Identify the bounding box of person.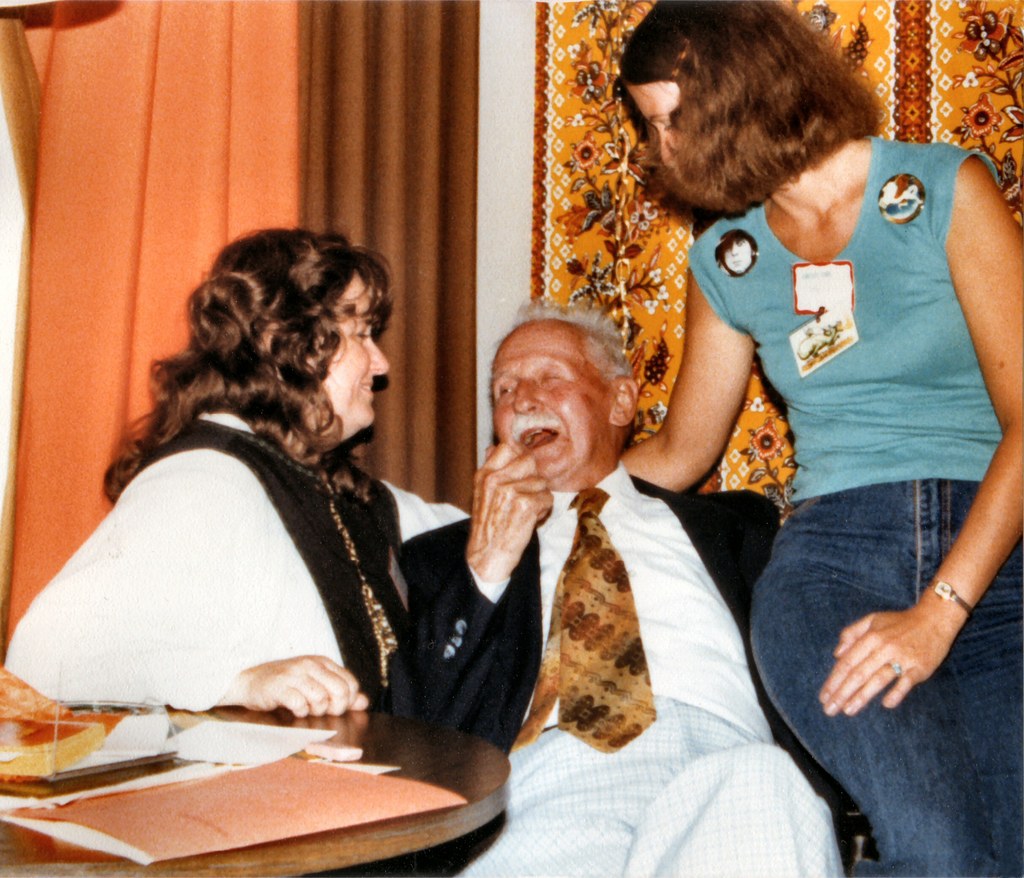
rect(384, 308, 794, 877).
